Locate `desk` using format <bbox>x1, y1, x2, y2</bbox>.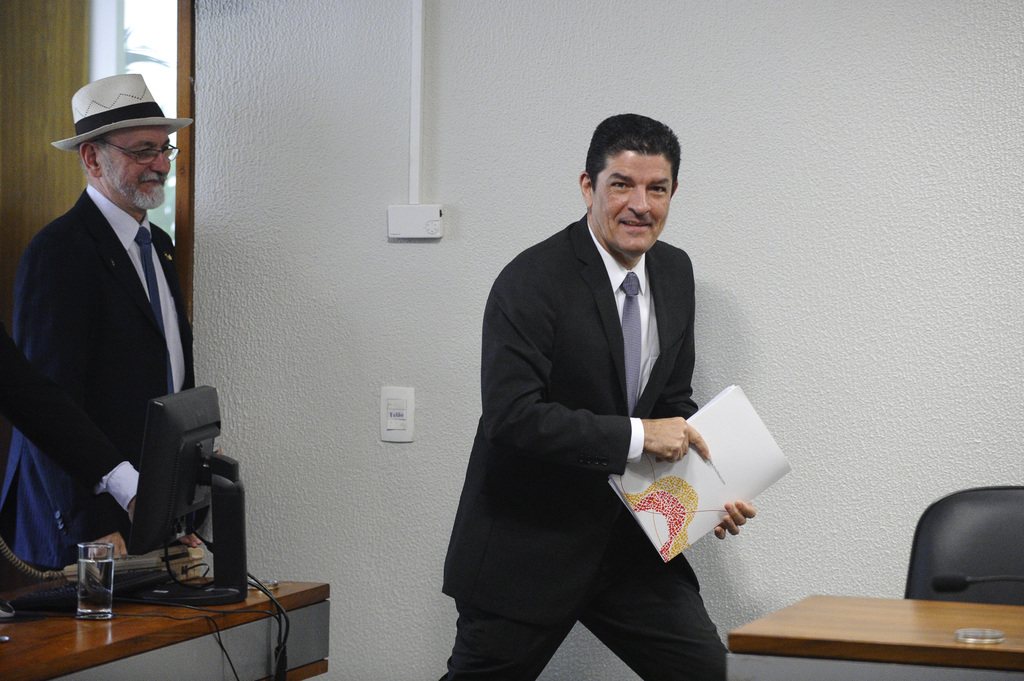
<bbox>714, 576, 1018, 678</bbox>.
